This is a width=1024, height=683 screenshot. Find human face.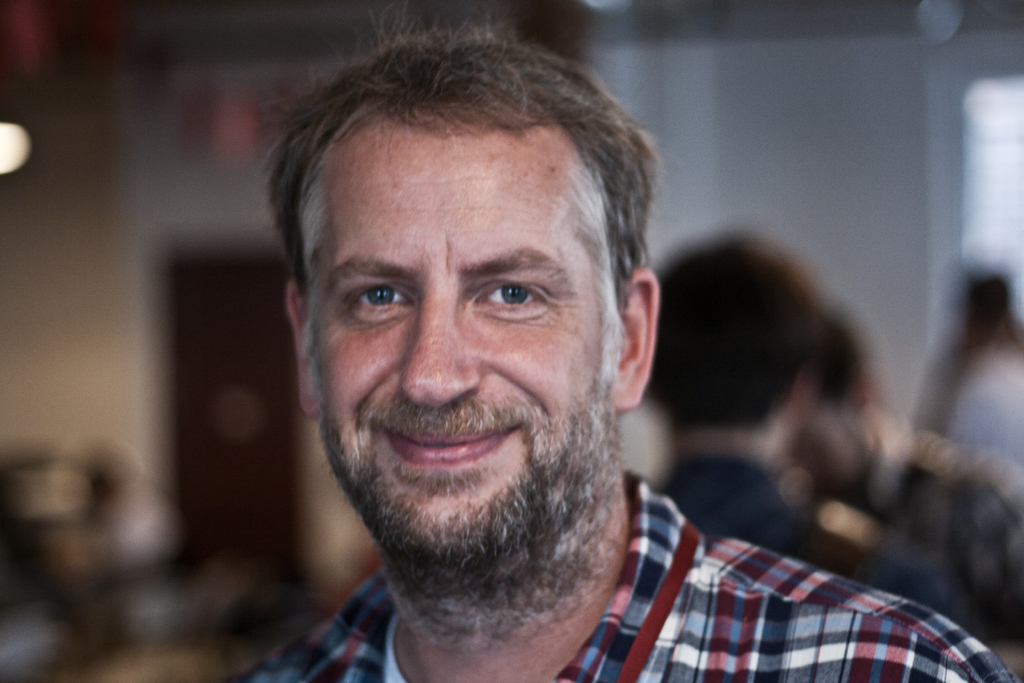
Bounding box: [left=305, top=140, right=614, bottom=621].
